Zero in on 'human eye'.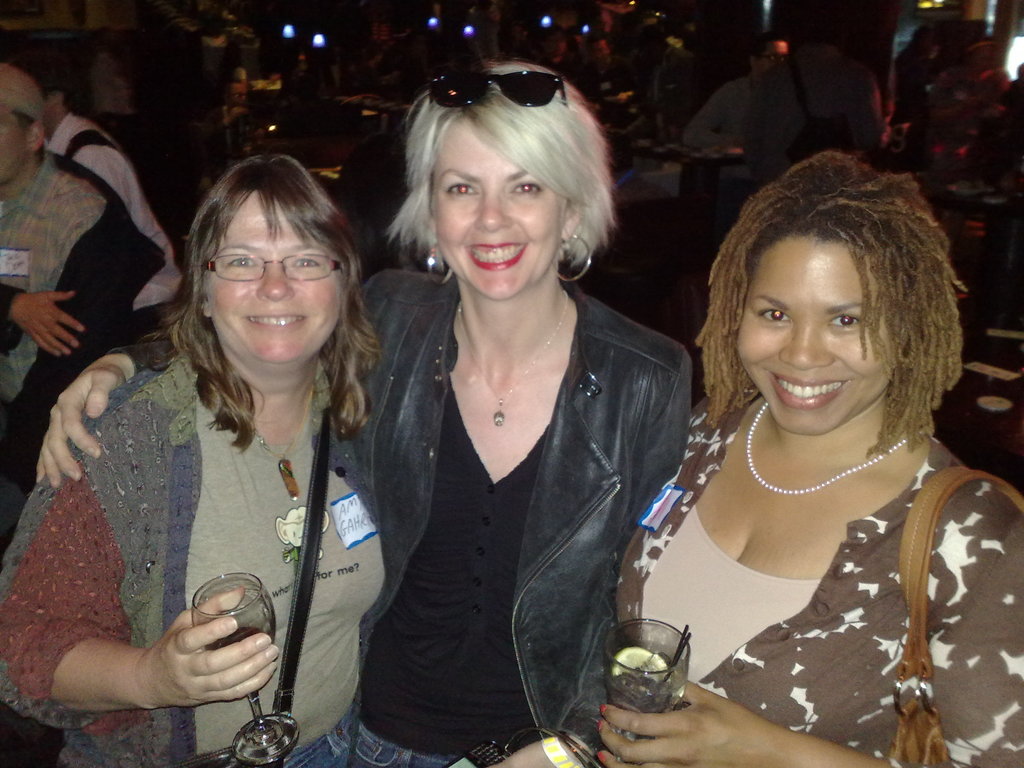
Zeroed in: [left=509, top=177, right=542, bottom=201].
